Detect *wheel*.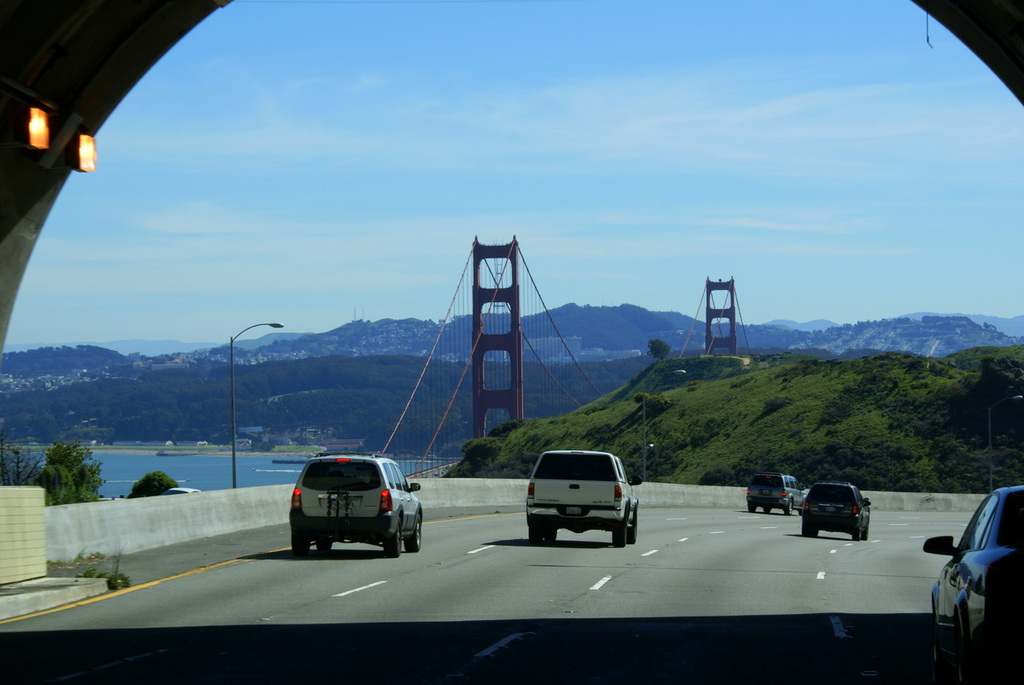
Detected at left=946, top=617, right=967, bottom=684.
